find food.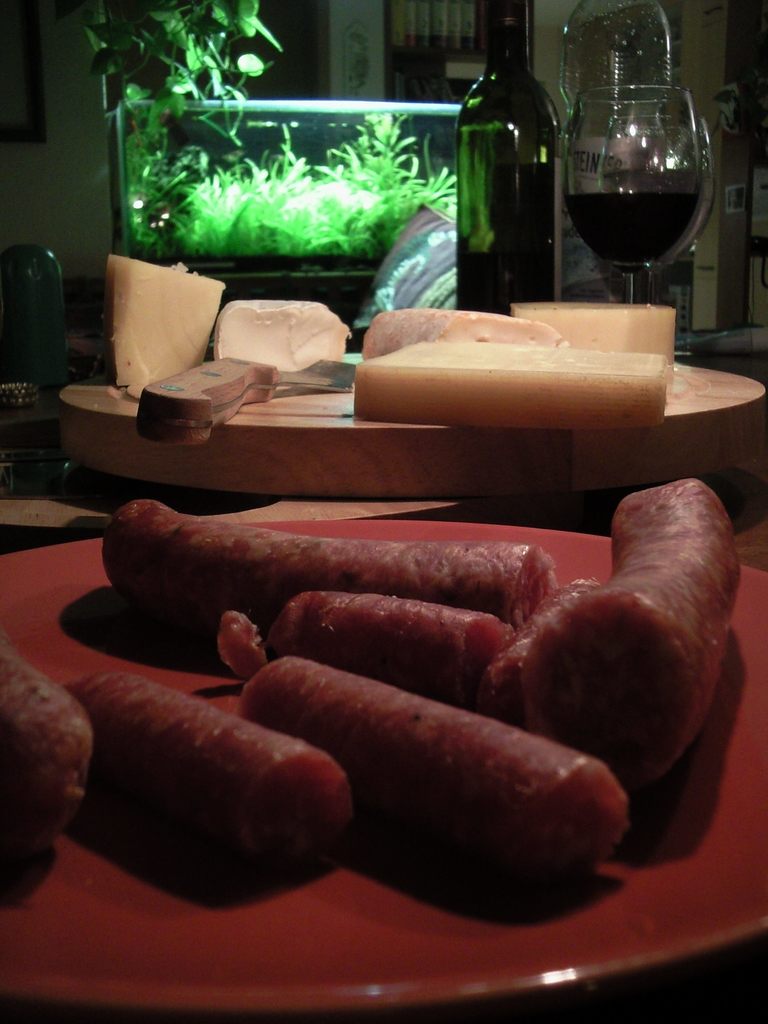
region(64, 676, 356, 860).
